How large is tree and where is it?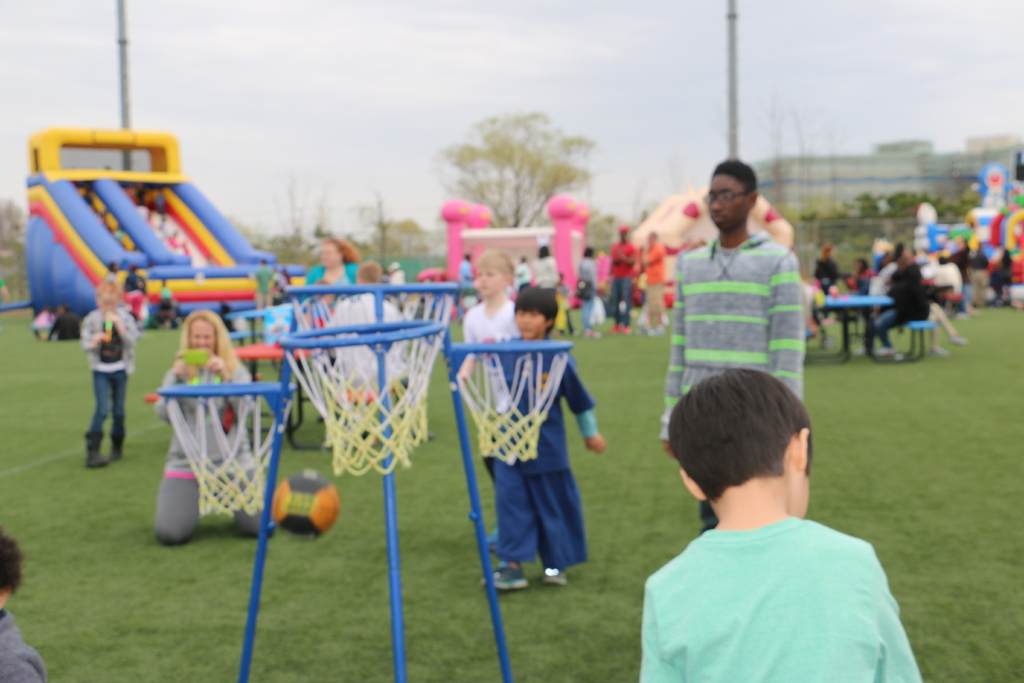
Bounding box: rect(426, 102, 613, 231).
